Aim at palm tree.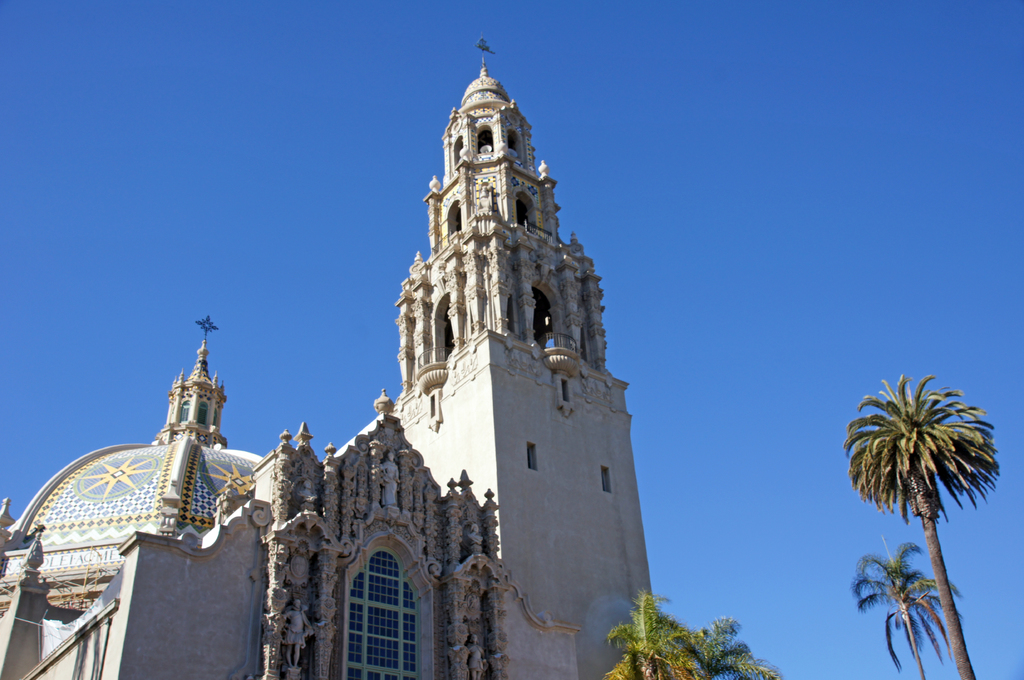
Aimed at bbox(850, 384, 1001, 676).
